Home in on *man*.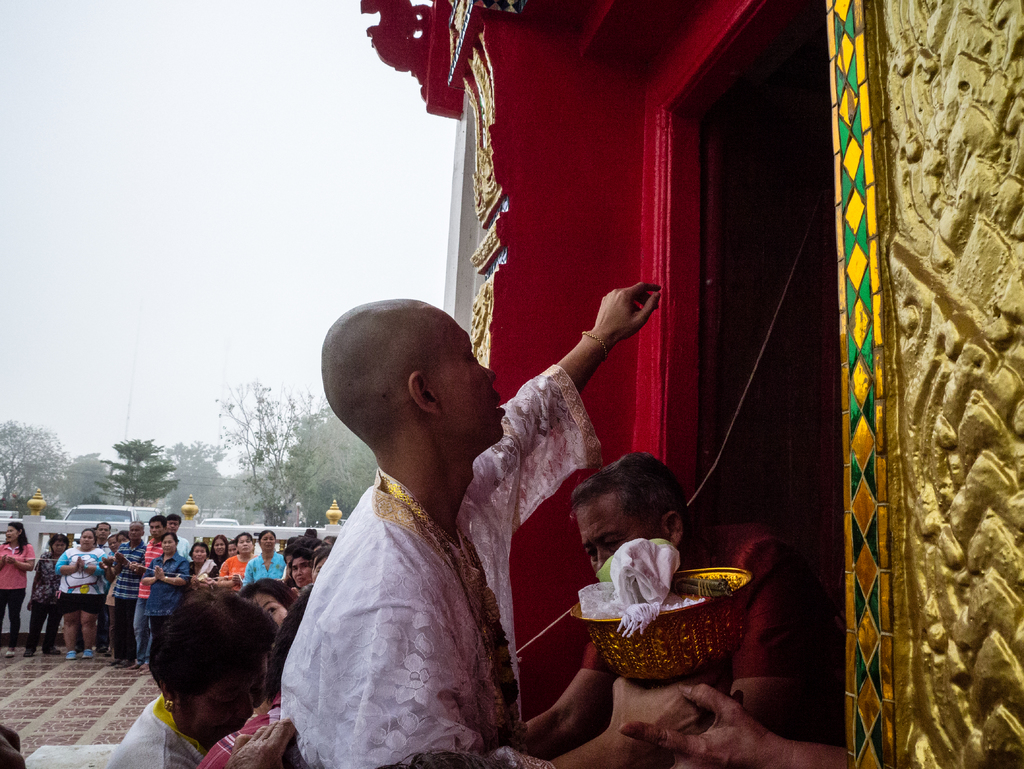
Homed in at x1=93, y1=519, x2=112, y2=554.
